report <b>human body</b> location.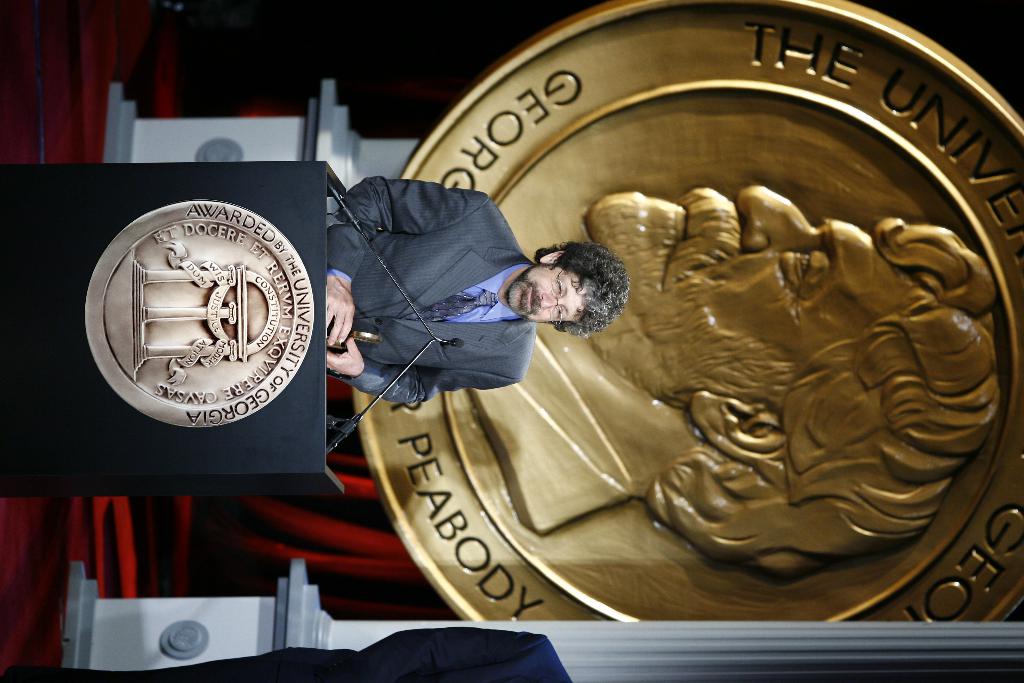
Report: left=0, top=630, right=570, bottom=682.
